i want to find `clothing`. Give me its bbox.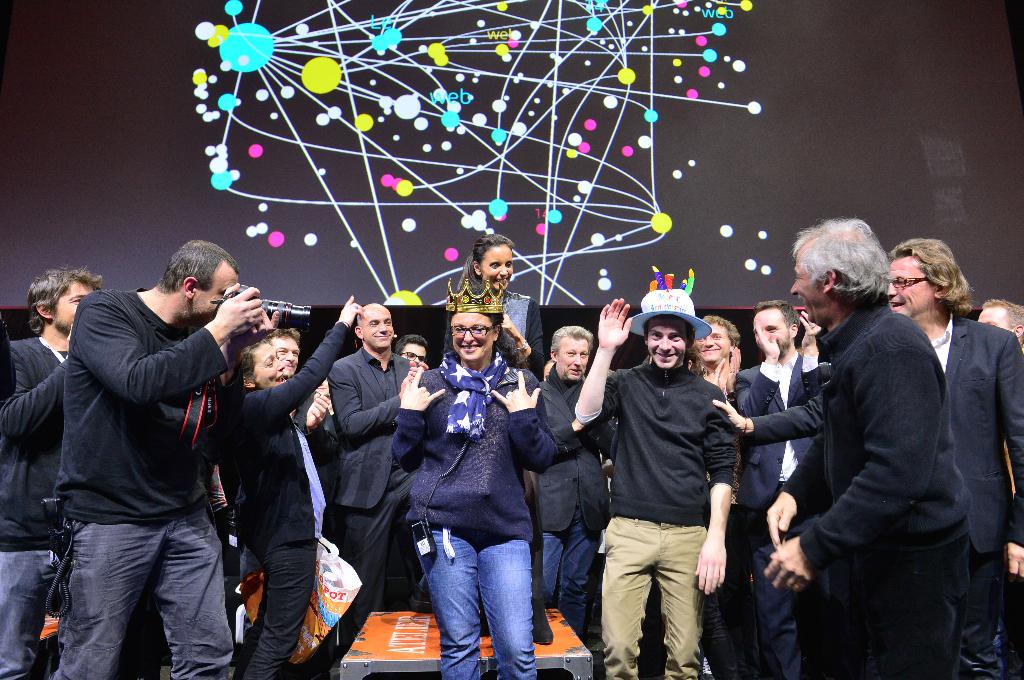
(394, 350, 556, 679).
